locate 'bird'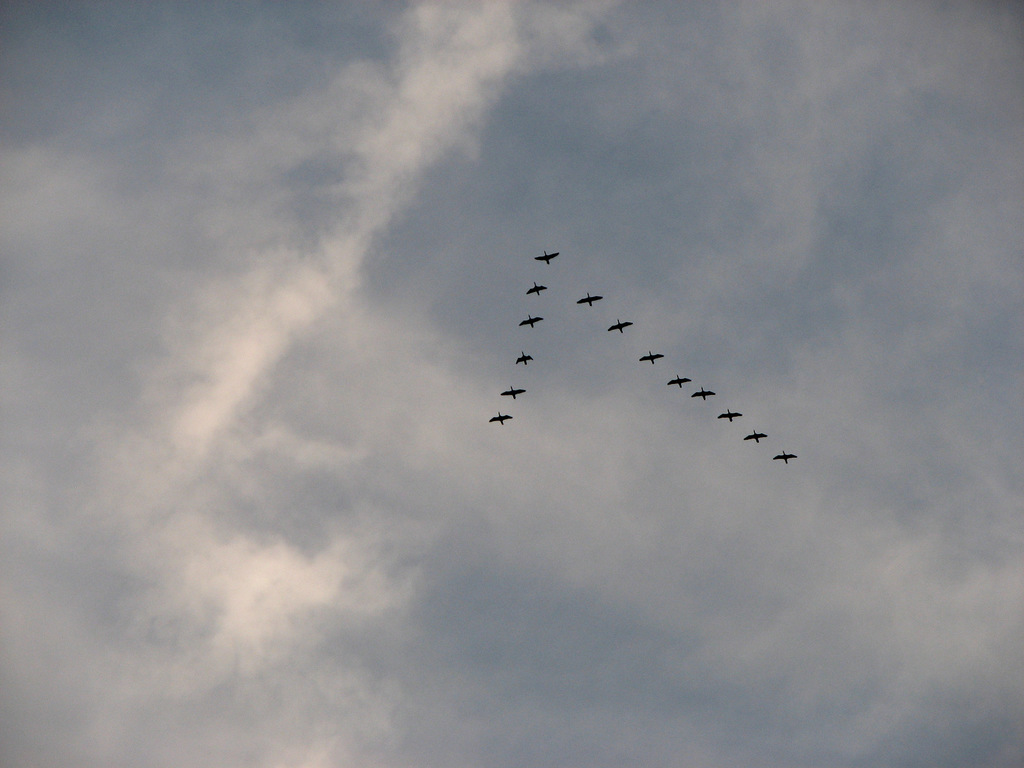
crop(518, 313, 543, 328)
